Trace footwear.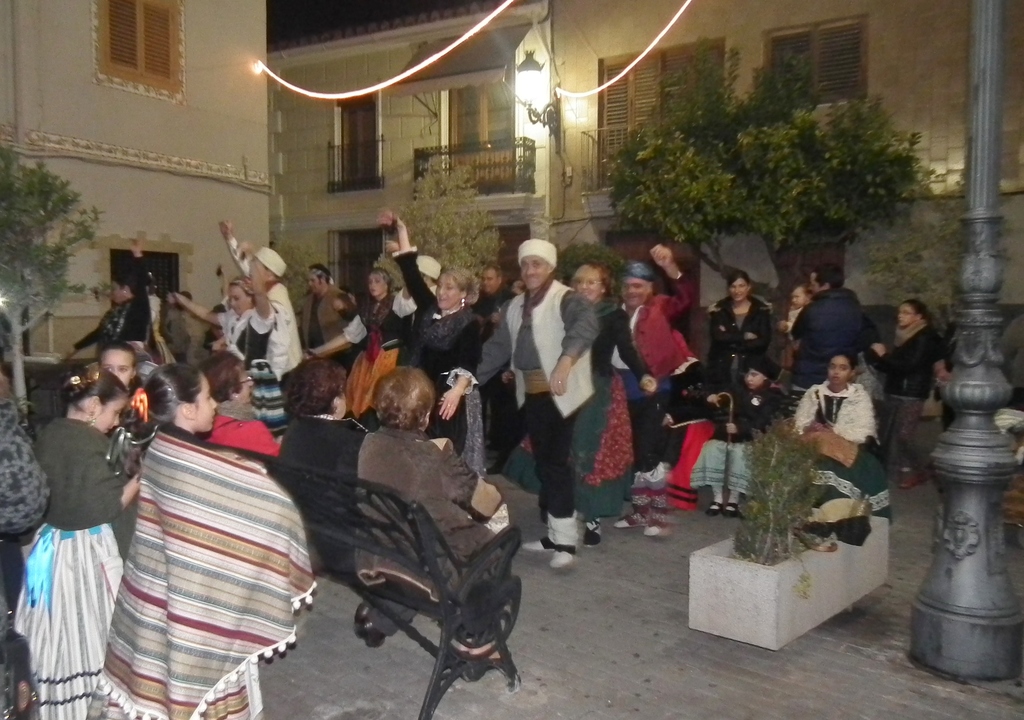
Traced to bbox(521, 538, 556, 555).
